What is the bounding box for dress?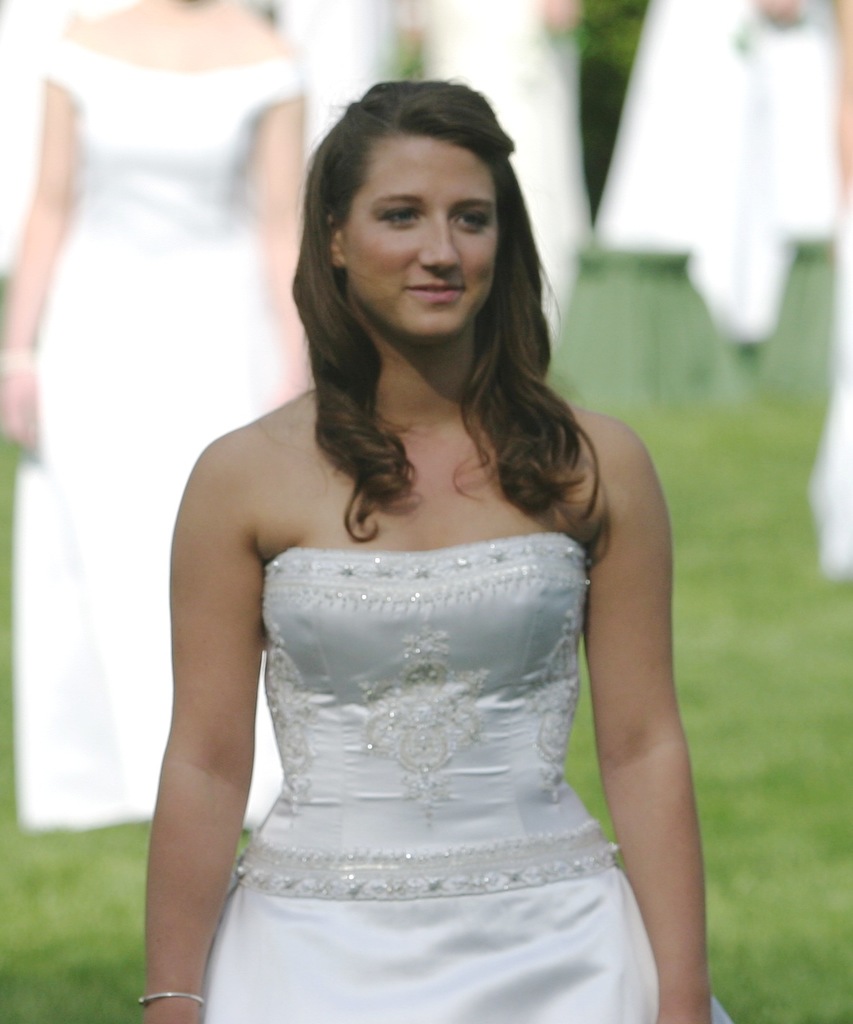
{"left": 598, "top": 0, "right": 842, "bottom": 354}.
